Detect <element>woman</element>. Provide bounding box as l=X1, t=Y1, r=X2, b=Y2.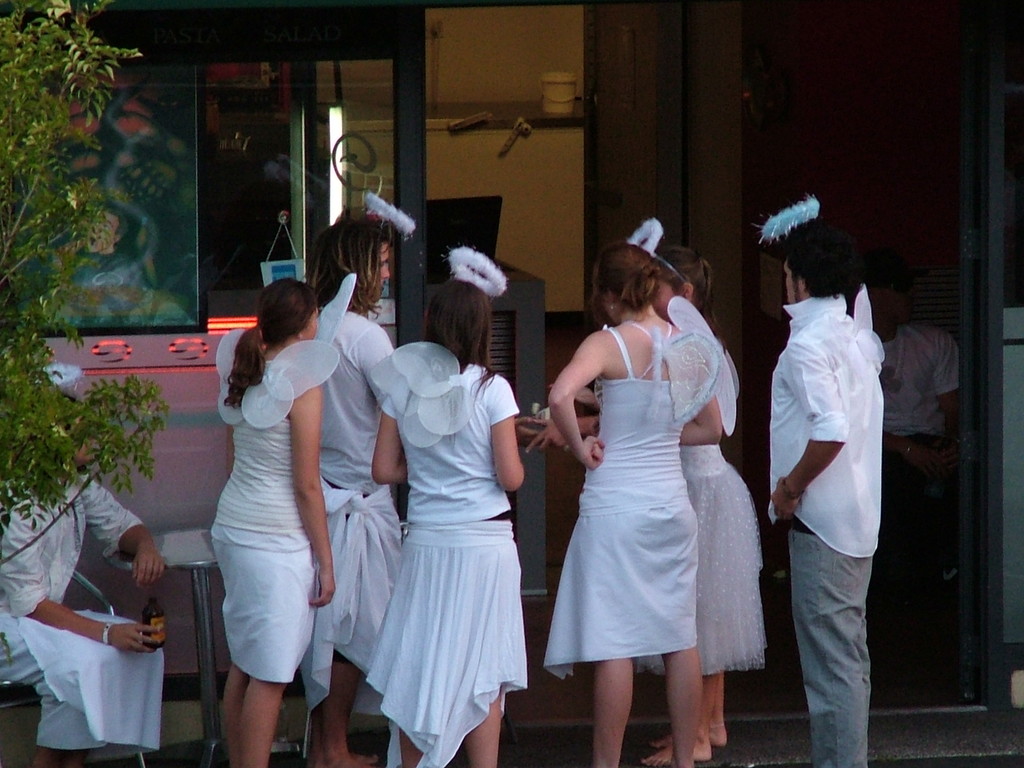
l=207, t=276, r=354, b=767.
